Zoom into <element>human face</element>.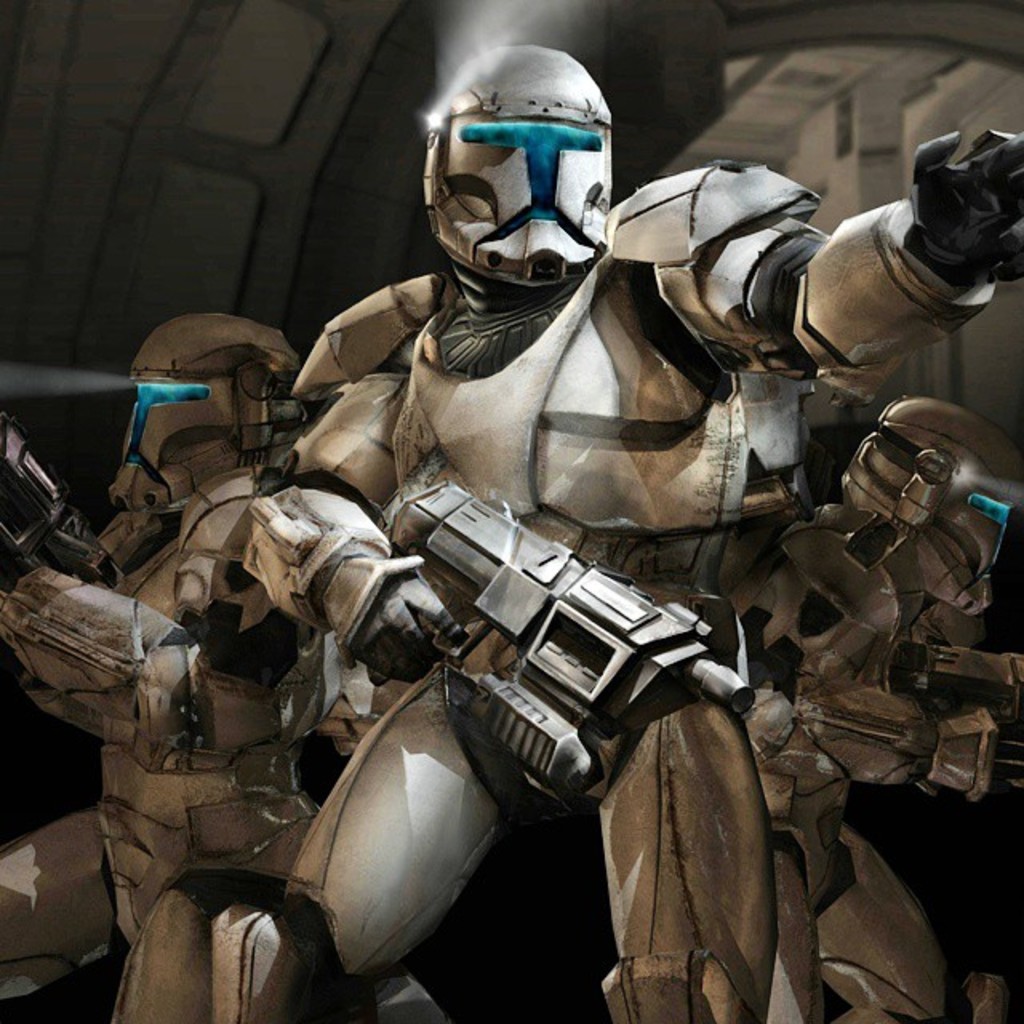
Zoom target: box=[432, 114, 613, 283].
